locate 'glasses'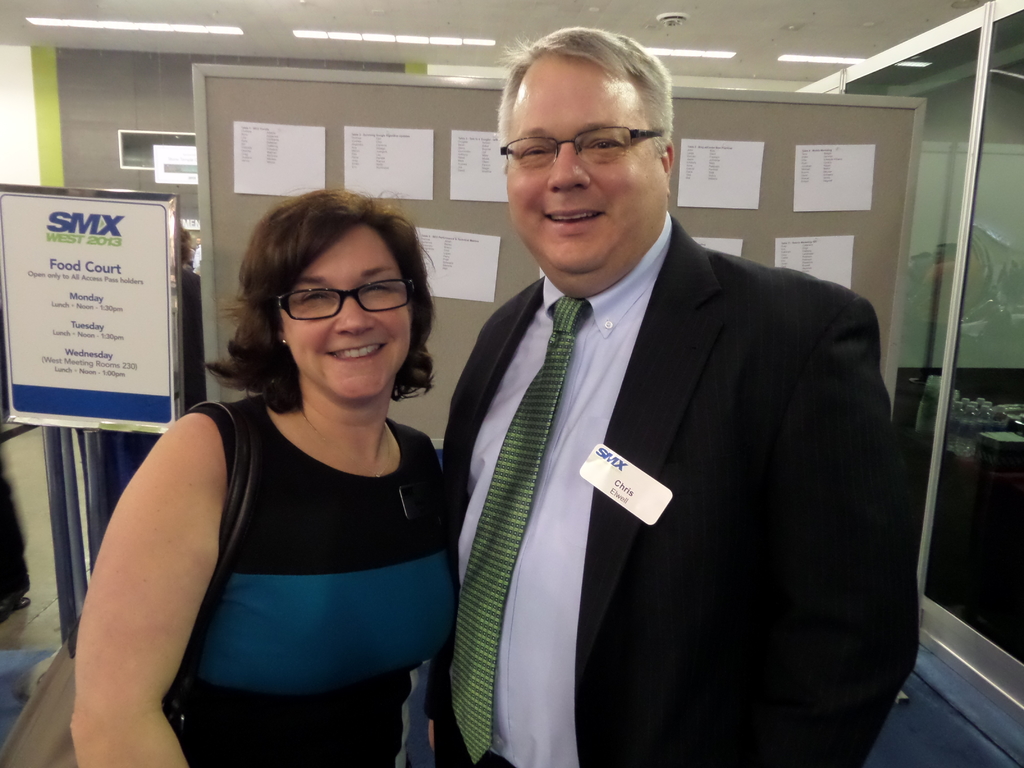
rect(499, 125, 662, 170)
